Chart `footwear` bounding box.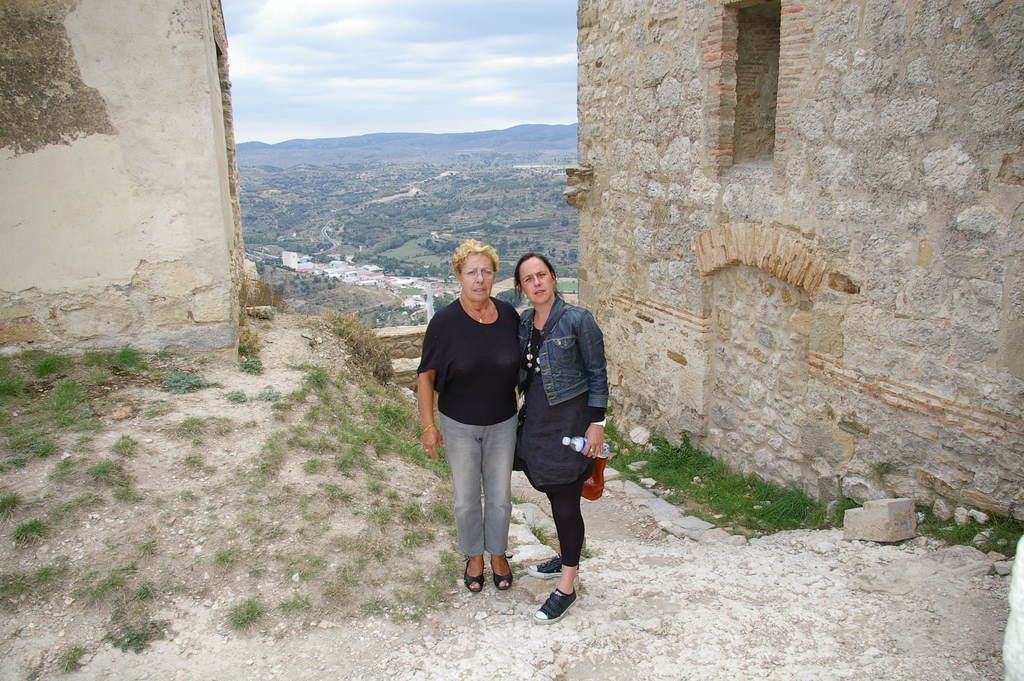
Charted: 461 555 485 595.
